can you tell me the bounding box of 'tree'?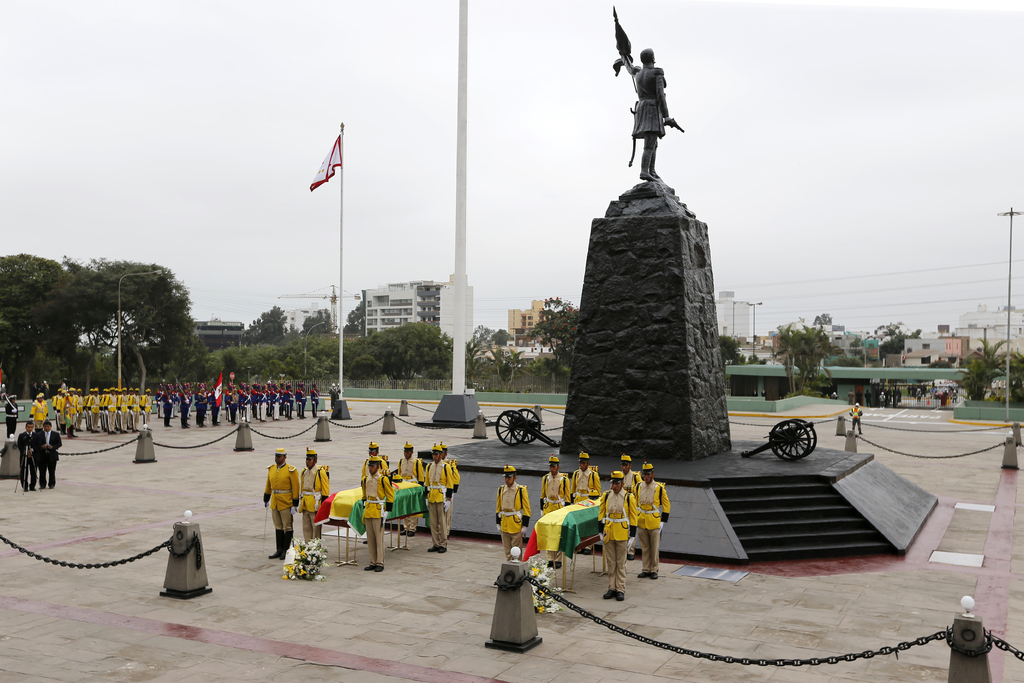
[x1=531, y1=294, x2=584, y2=393].
